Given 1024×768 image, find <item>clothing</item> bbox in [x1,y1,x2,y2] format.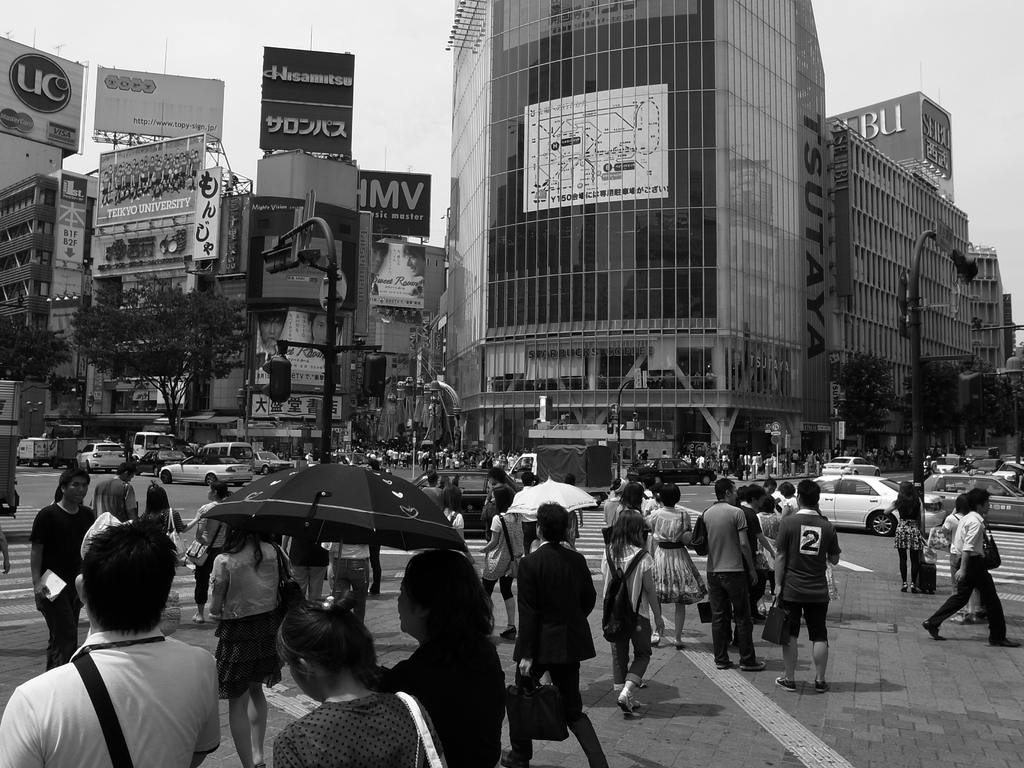
[142,508,184,531].
